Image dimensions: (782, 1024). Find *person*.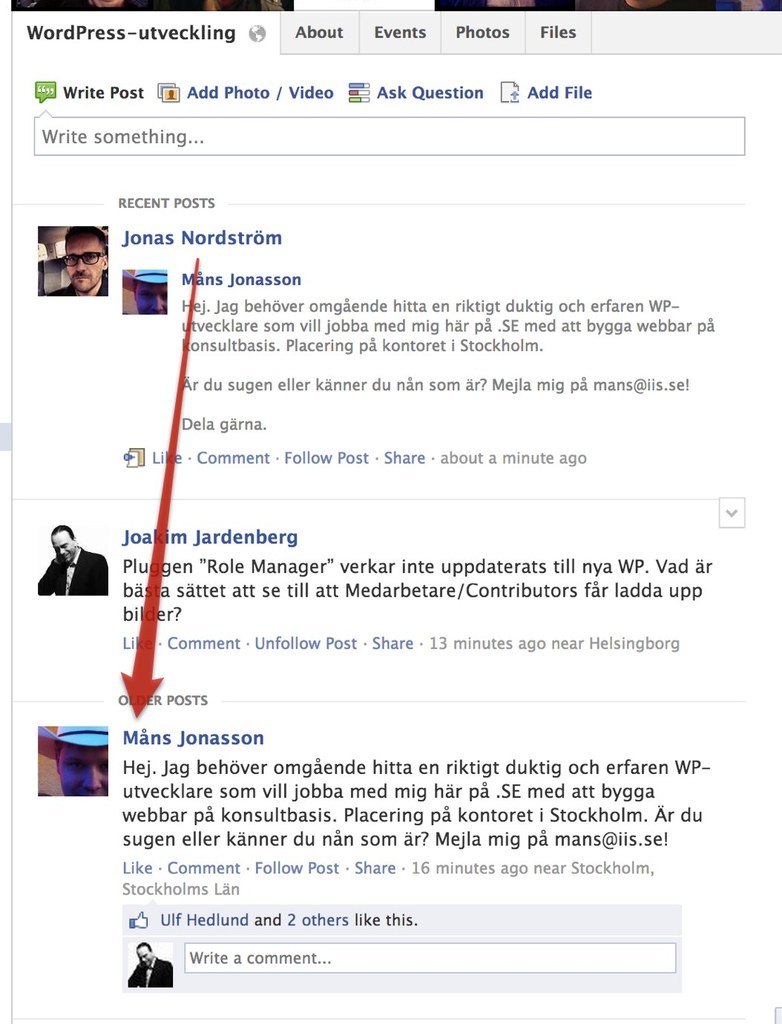
133,944,182,991.
